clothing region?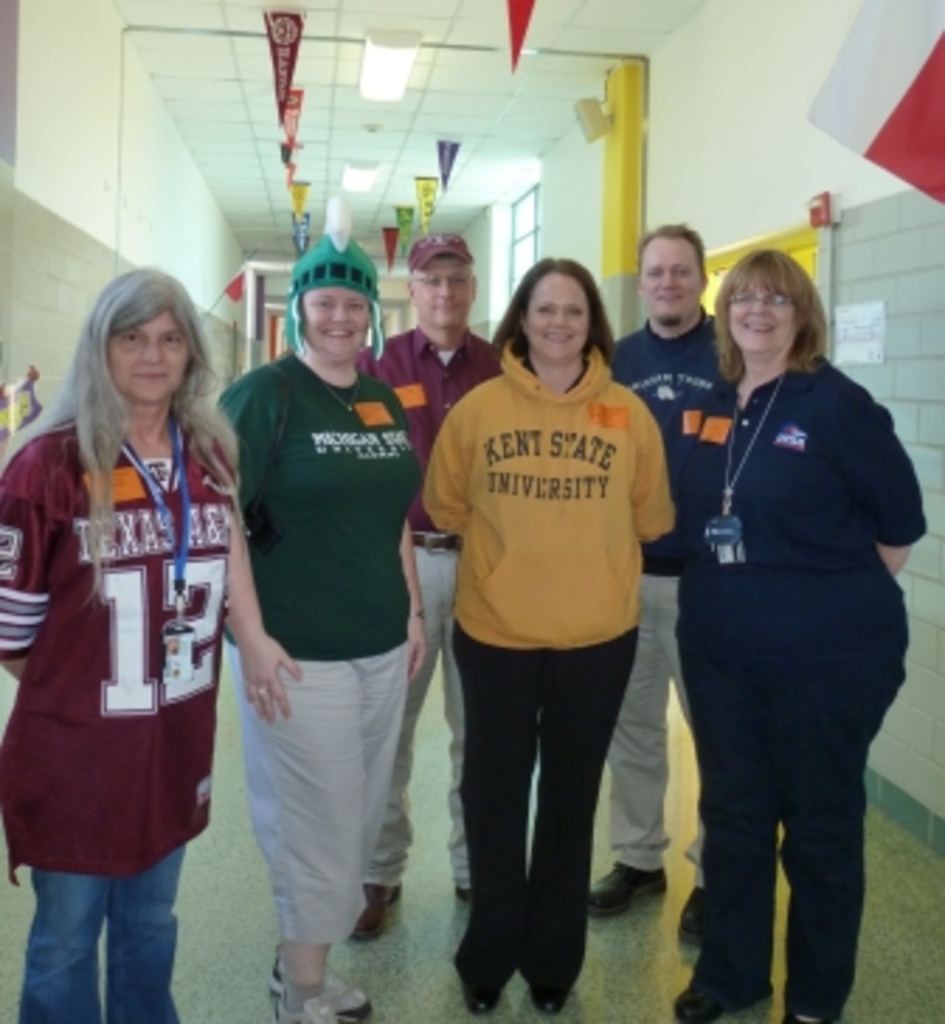
rect(211, 346, 419, 1016)
